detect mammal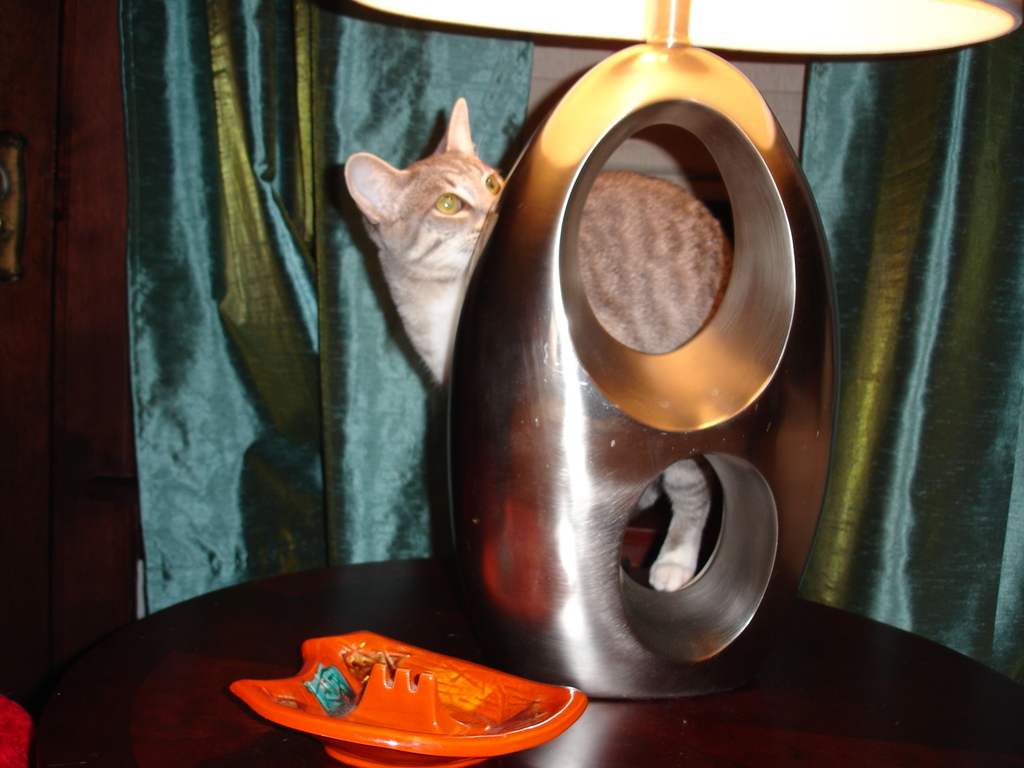
{"left": 342, "top": 92, "right": 734, "bottom": 589}
